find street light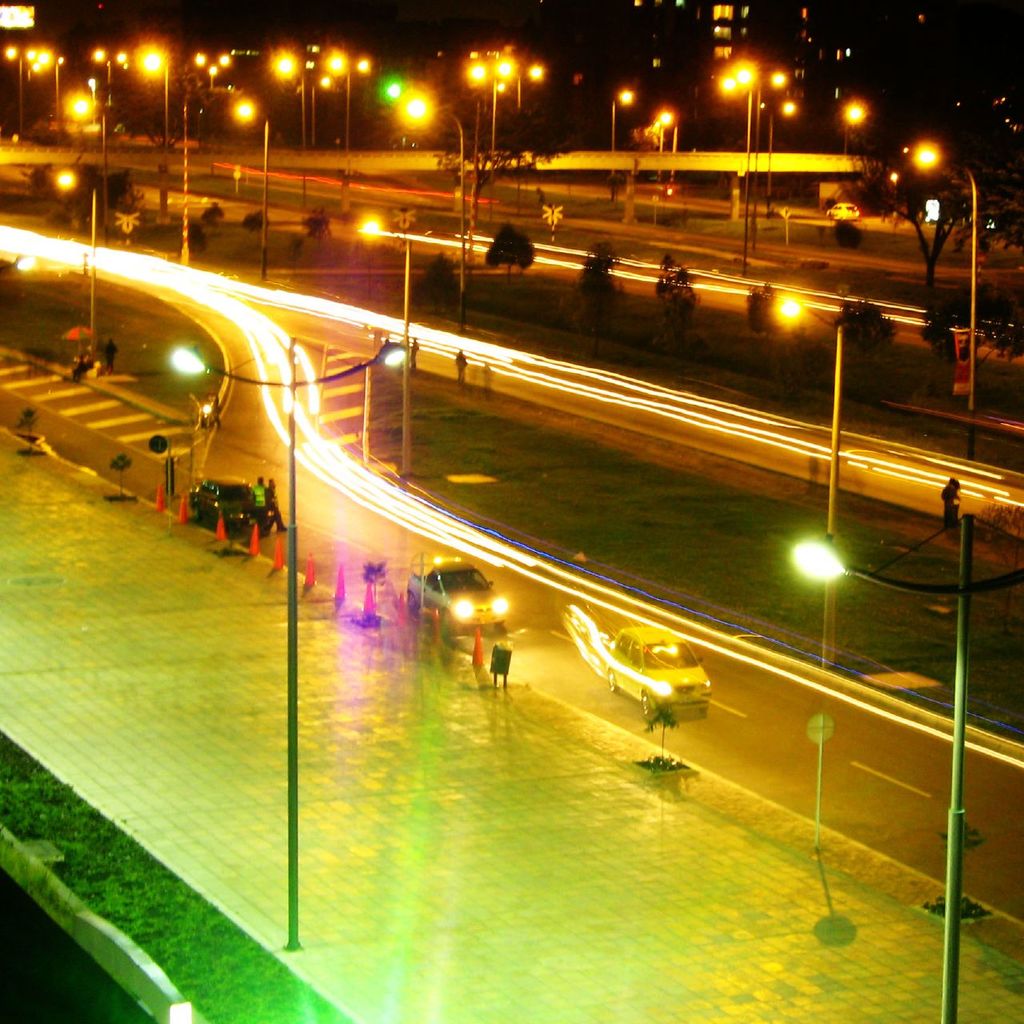
rect(754, 66, 795, 250)
